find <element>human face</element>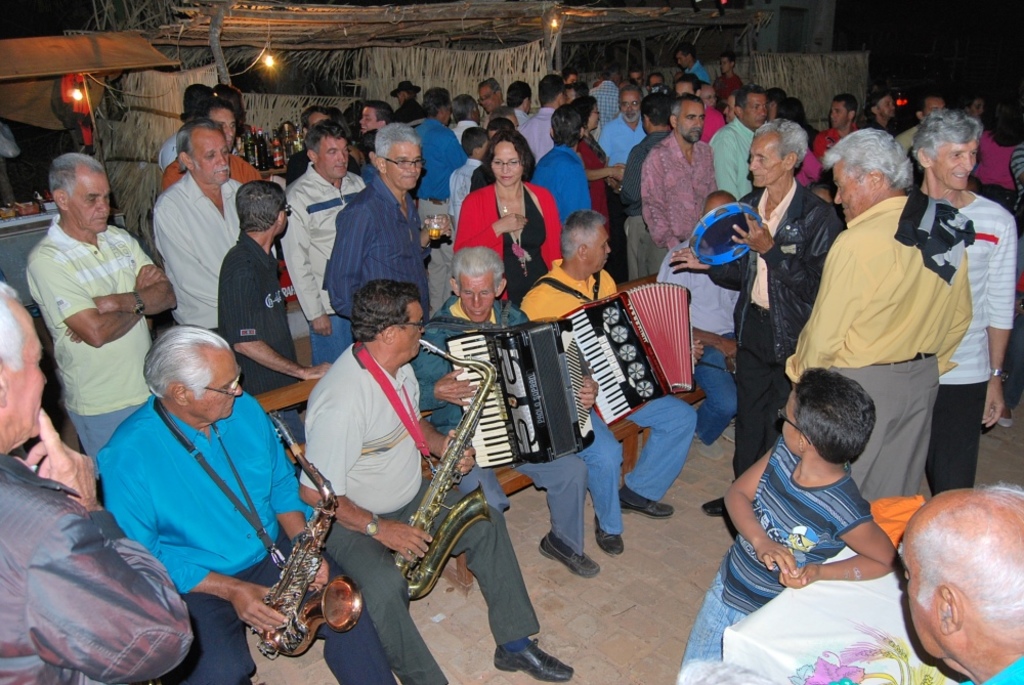
select_region(829, 100, 848, 130)
